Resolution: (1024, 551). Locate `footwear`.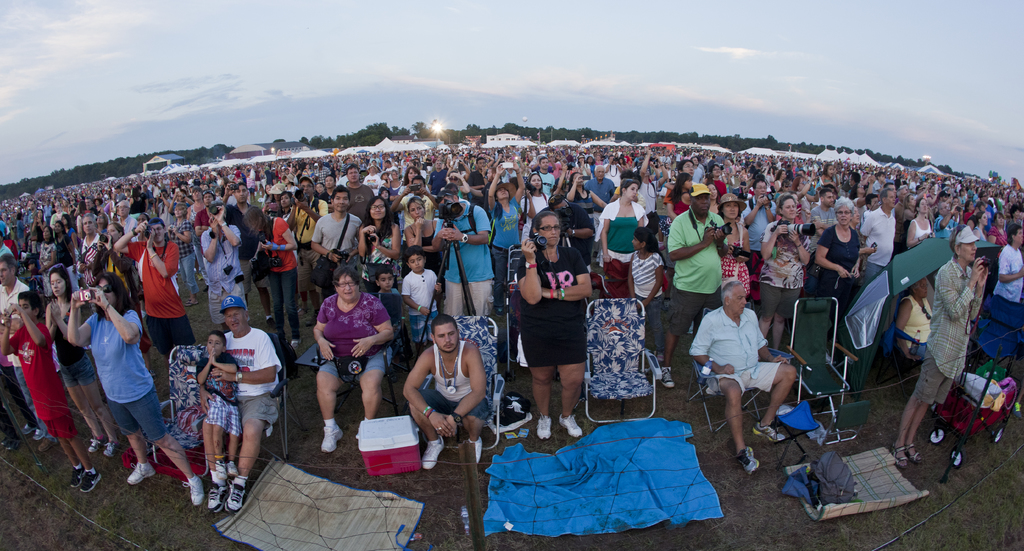
box=[661, 368, 675, 388].
